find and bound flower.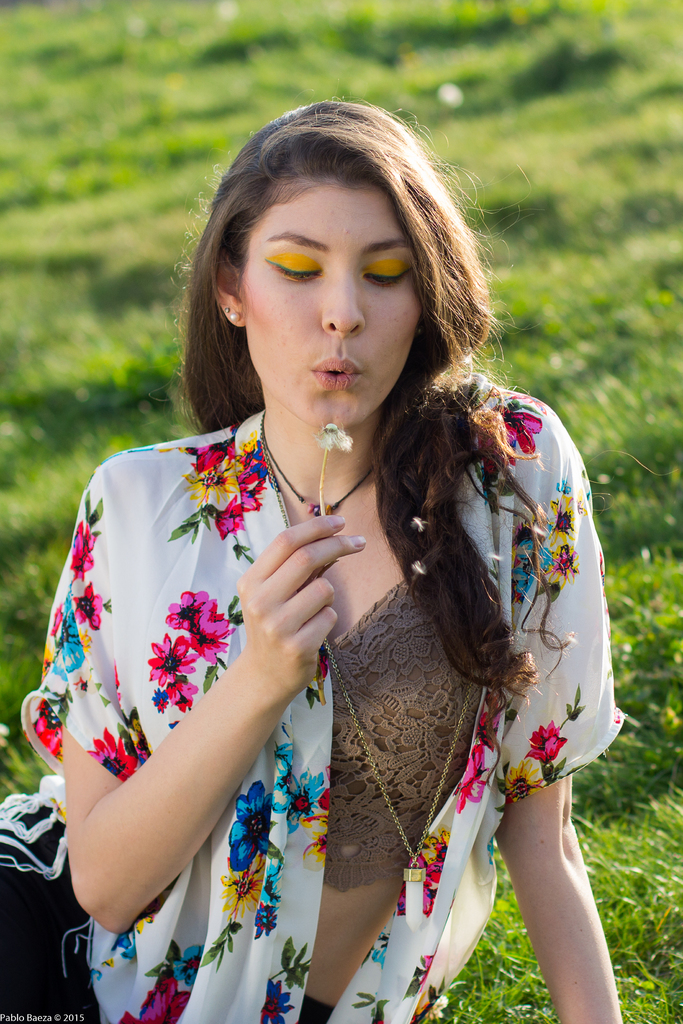
Bound: bbox=(186, 595, 236, 664).
